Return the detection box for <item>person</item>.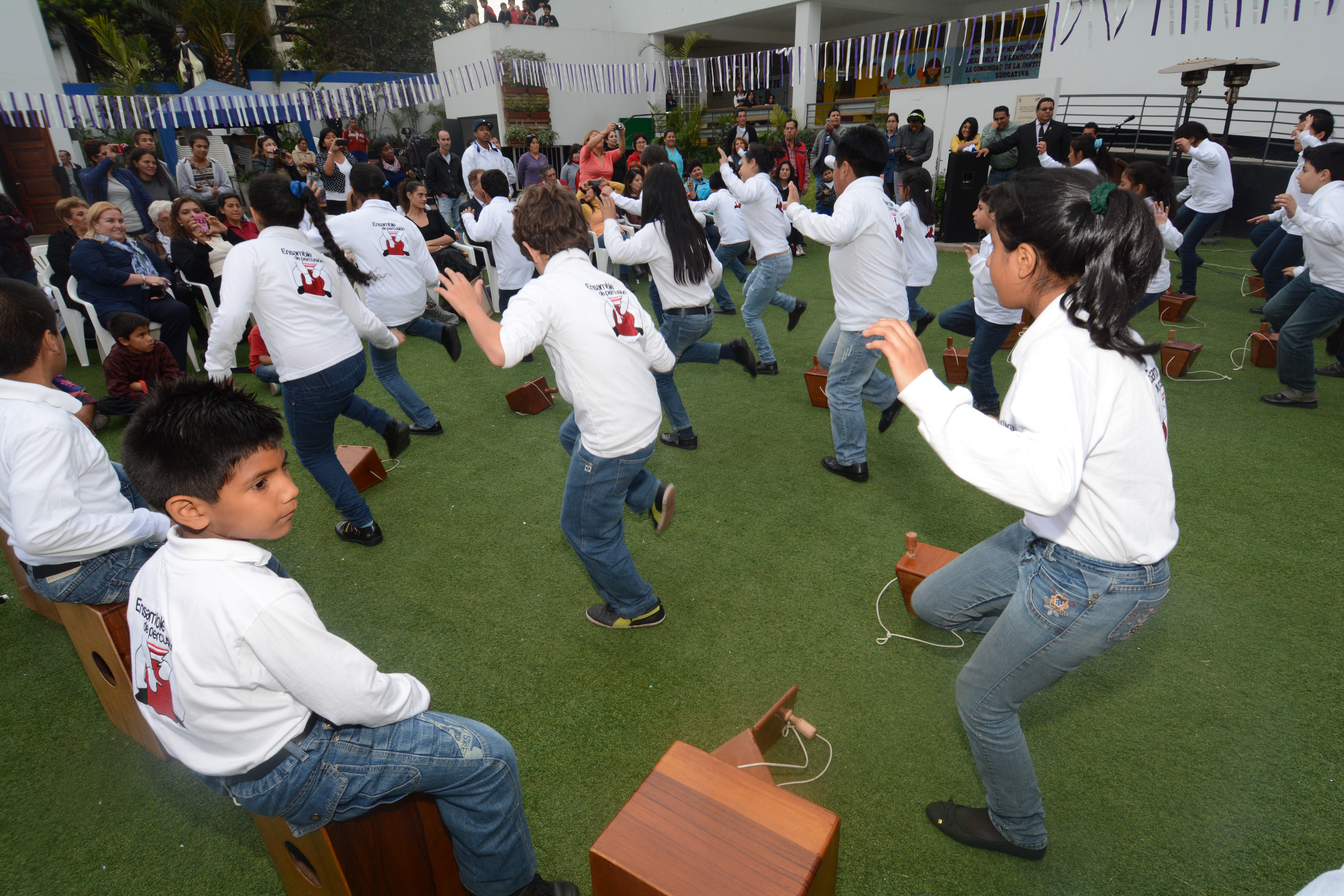
l=102, t=0, r=126, b=7.
